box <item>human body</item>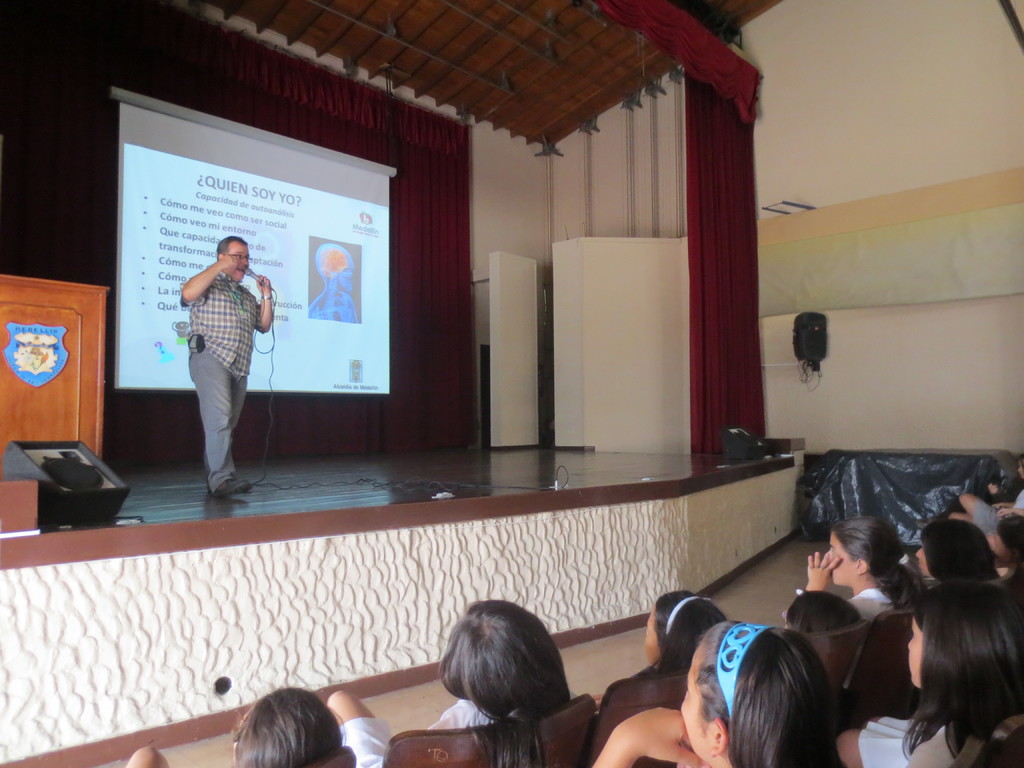
bbox=[127, 743, 170, 767]
